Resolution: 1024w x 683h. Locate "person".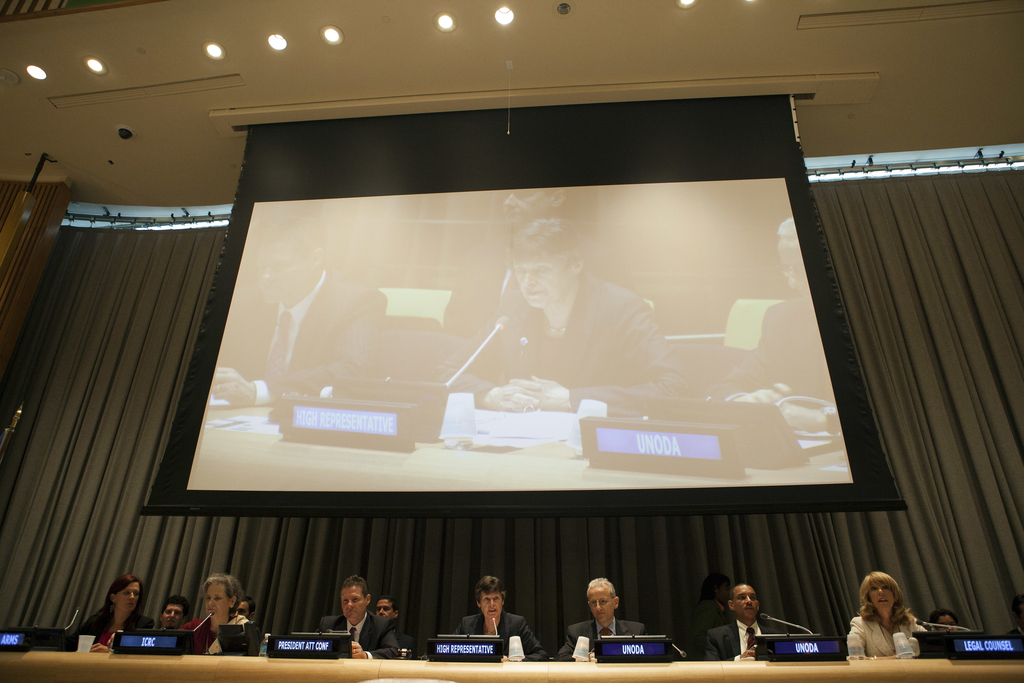
bbox(321, 572, 401, 662).
